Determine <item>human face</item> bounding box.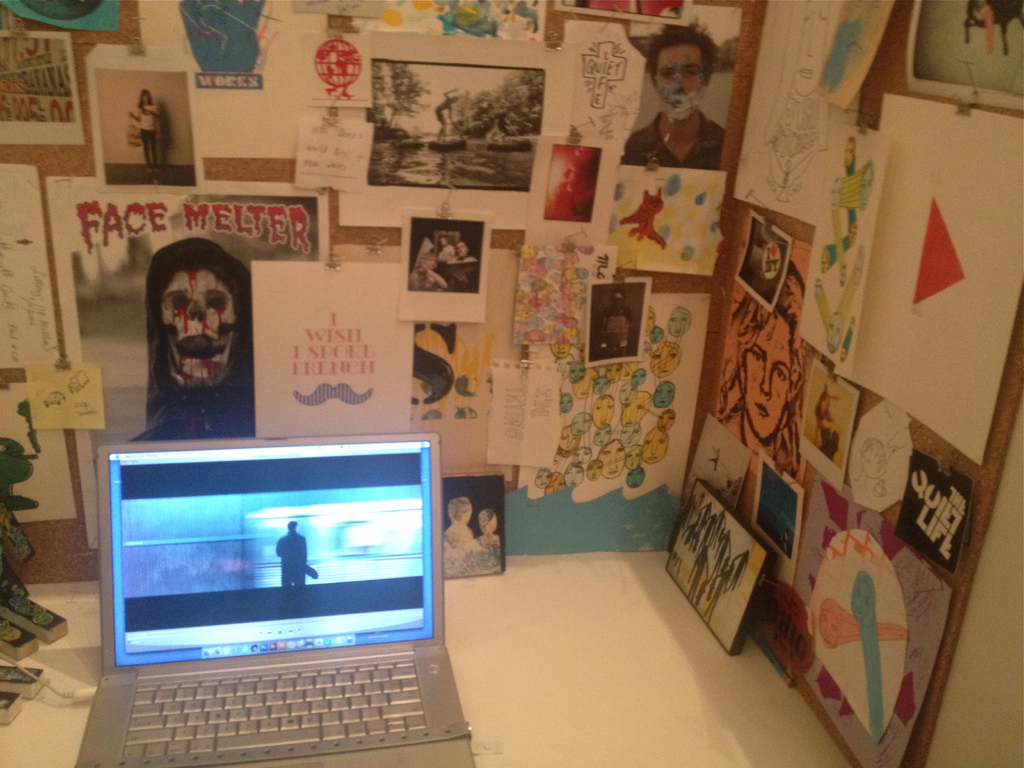
Determined: (left=535, top=468, right=552, bottom=488).
